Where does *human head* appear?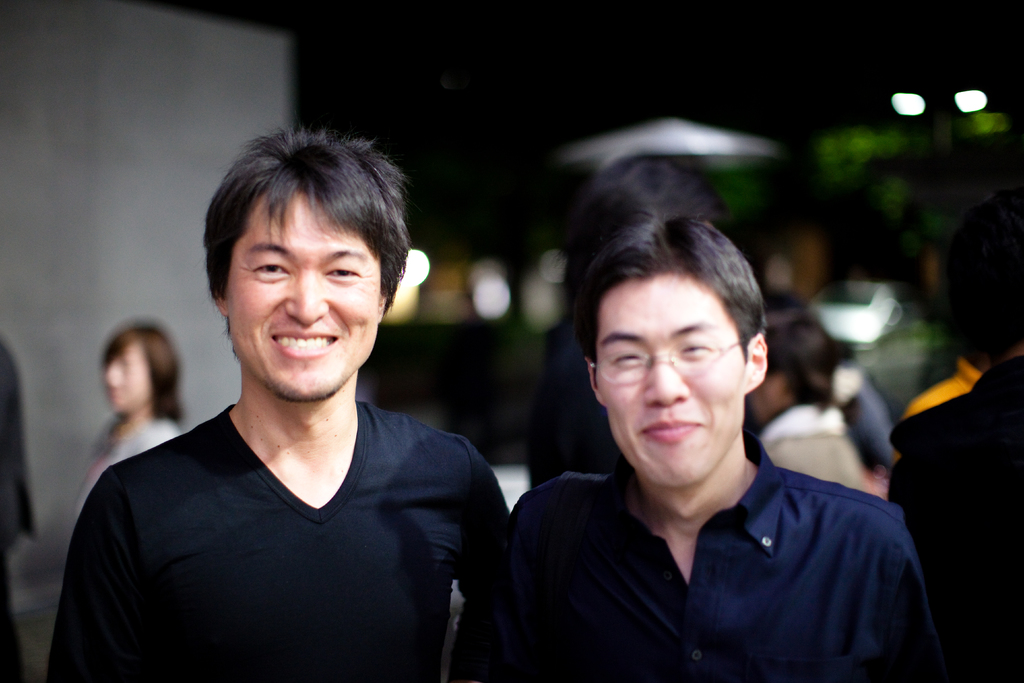
Appears at [107,320,183,425].
